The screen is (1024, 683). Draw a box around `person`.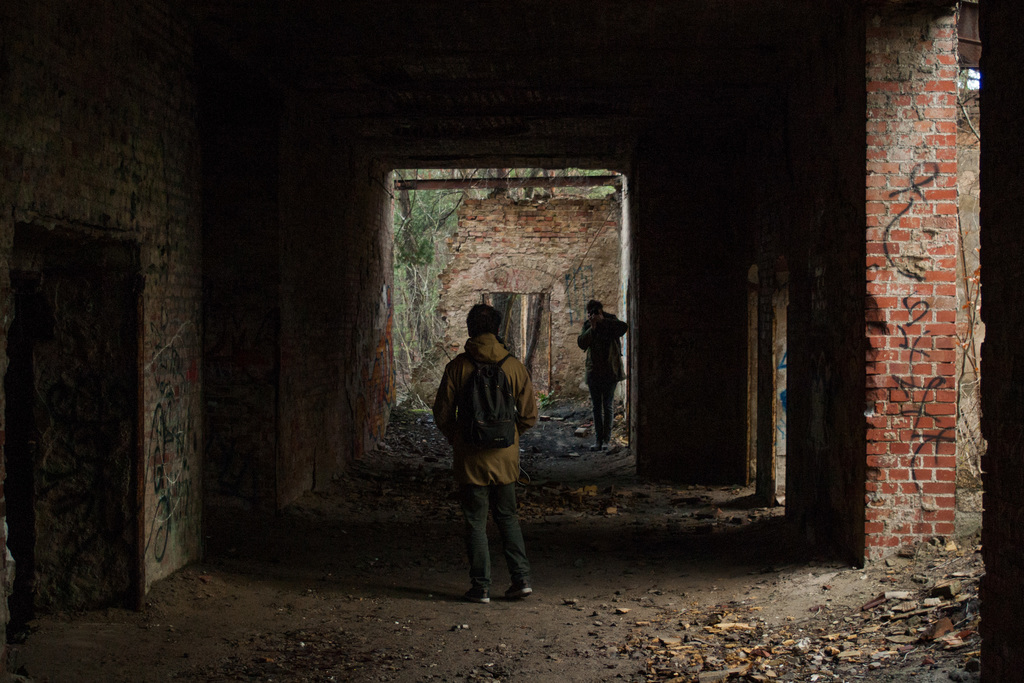
<box>576,301,626,452</box>.
